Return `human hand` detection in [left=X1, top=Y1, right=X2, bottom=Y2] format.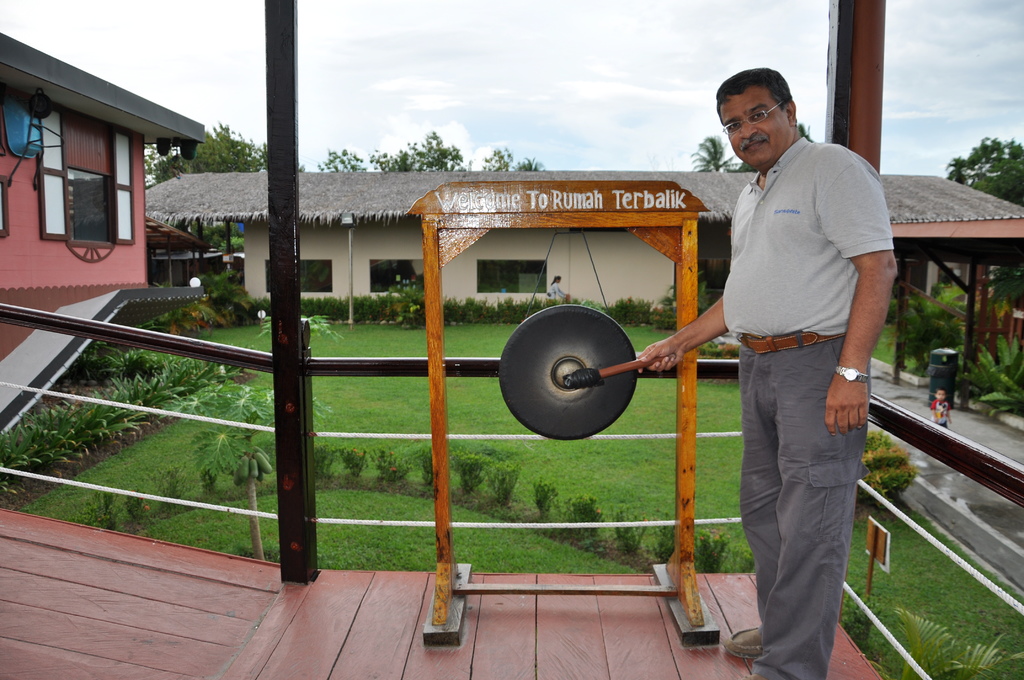
[left=824, top=374, right=869, bottom=435].
